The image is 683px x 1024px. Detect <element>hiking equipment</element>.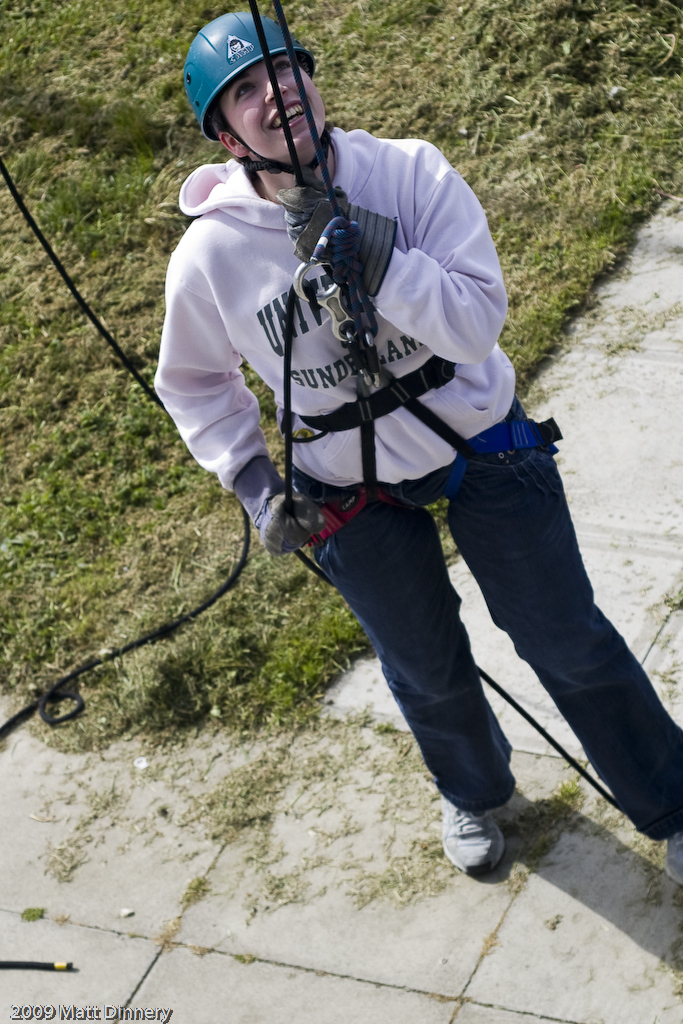
Detection: detection(280, 180, 399, 297).
